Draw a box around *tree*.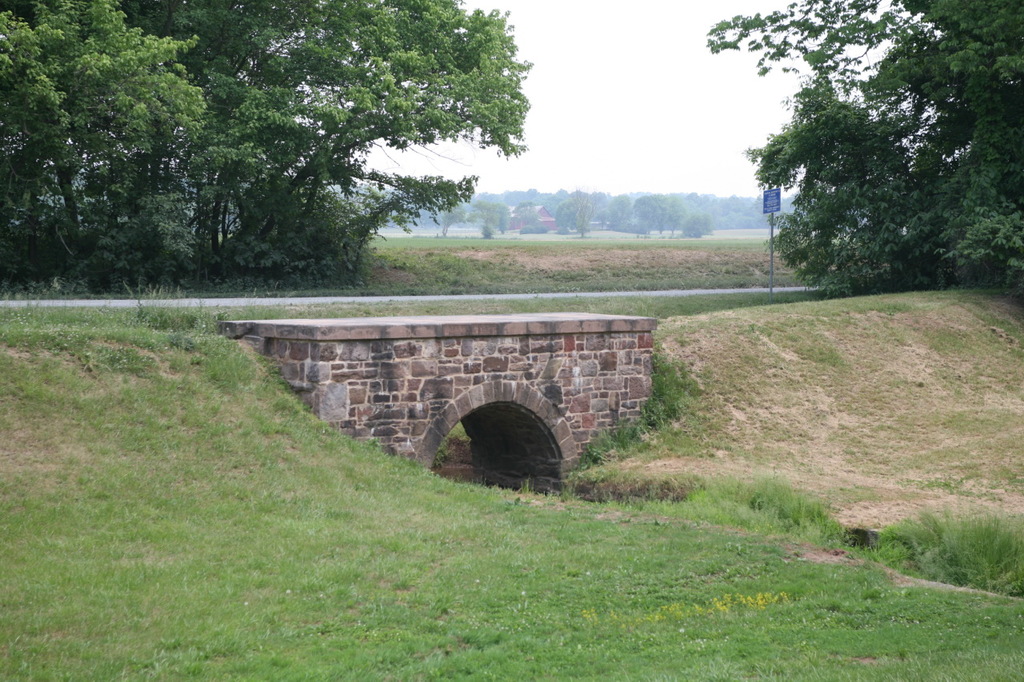
bbox=[634, 190, 672, 235].
